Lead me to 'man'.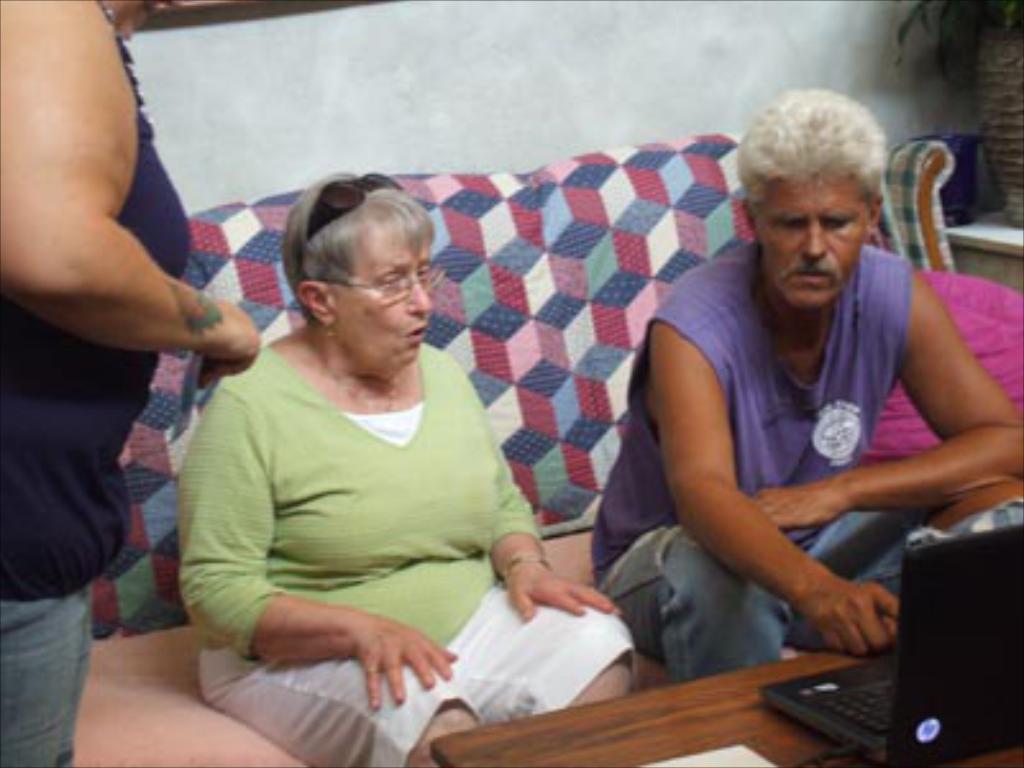
Lead to [x1=586, y1=77, x2=1021, y2=678].
